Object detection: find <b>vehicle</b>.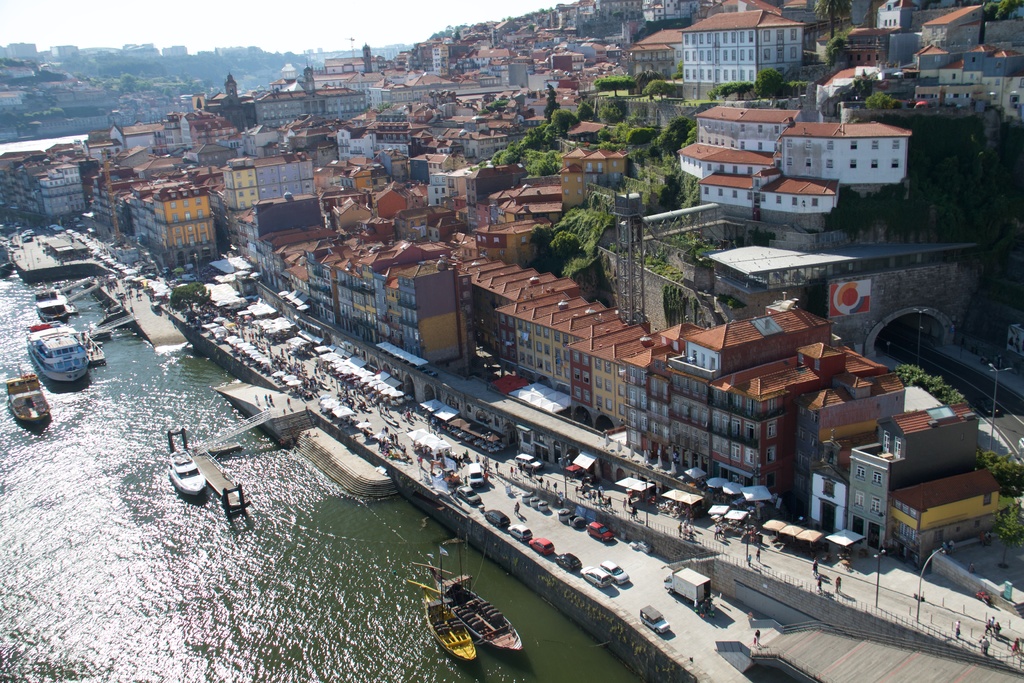
144 272 155 280.
